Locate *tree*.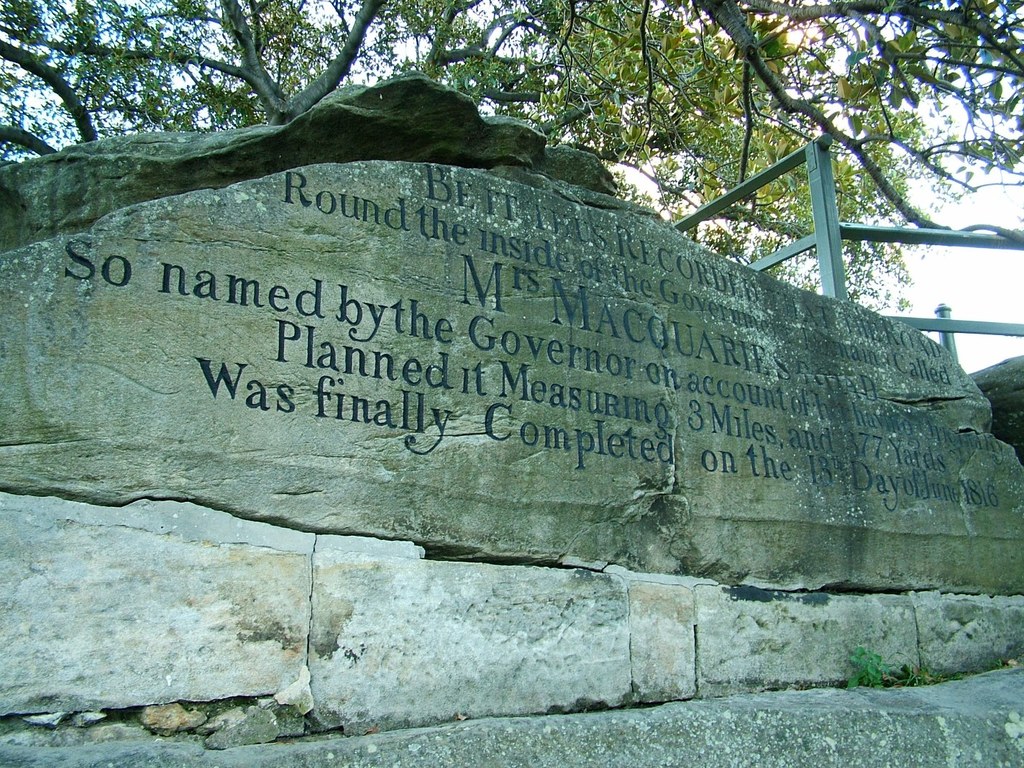
Bounding box: x1=0 y1=0 x2=1023 y2=329.
